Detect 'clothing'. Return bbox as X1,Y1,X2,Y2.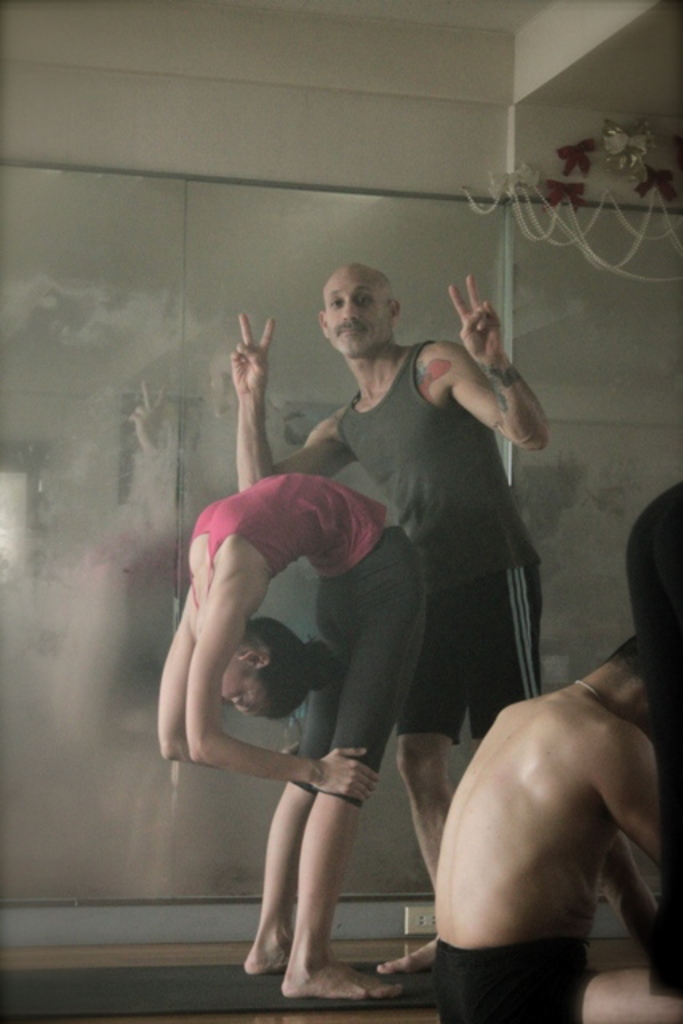
432,931,601,1022.
